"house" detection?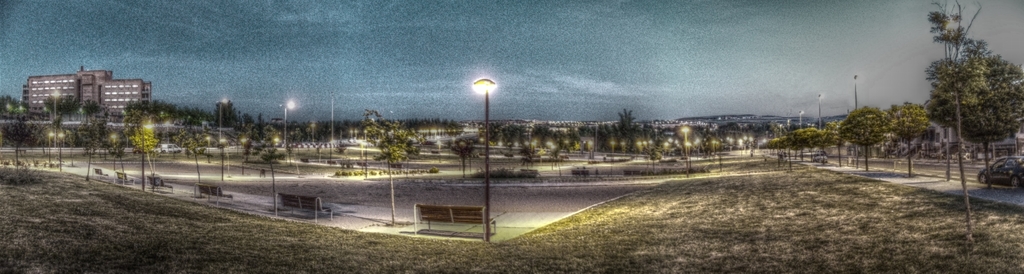
box(29, 66, 158, 105)
